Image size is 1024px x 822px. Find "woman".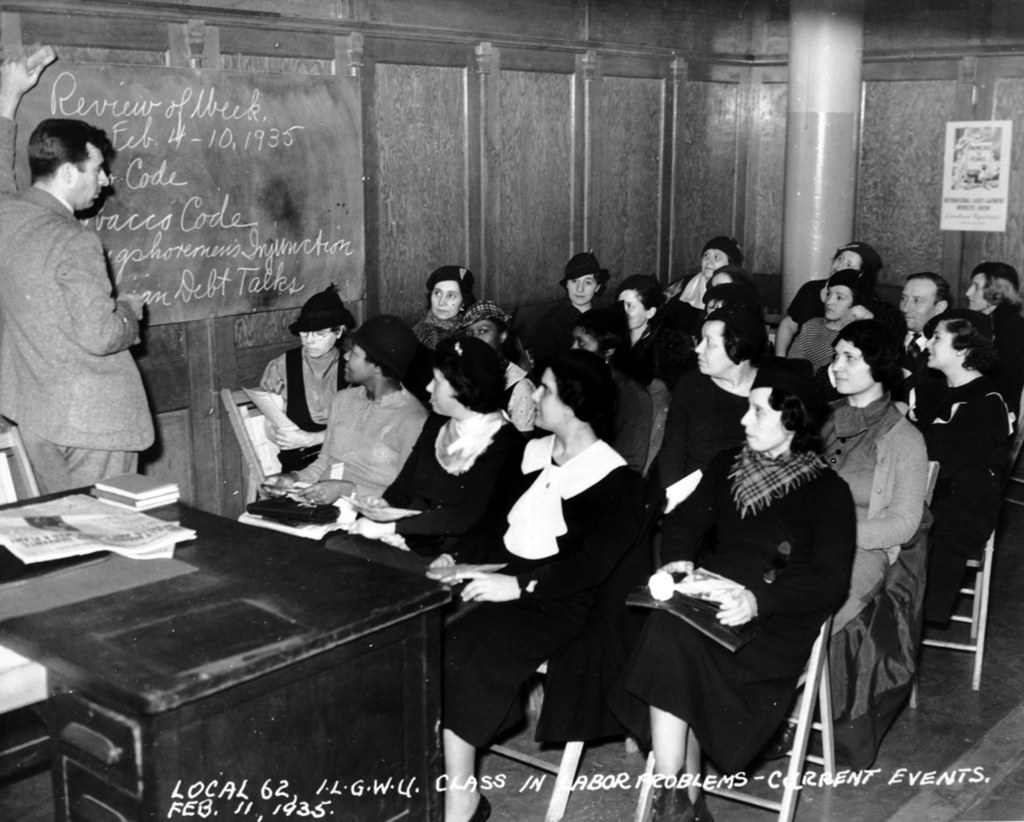
<bbox>260, 279, 355, 478</bbox>.
